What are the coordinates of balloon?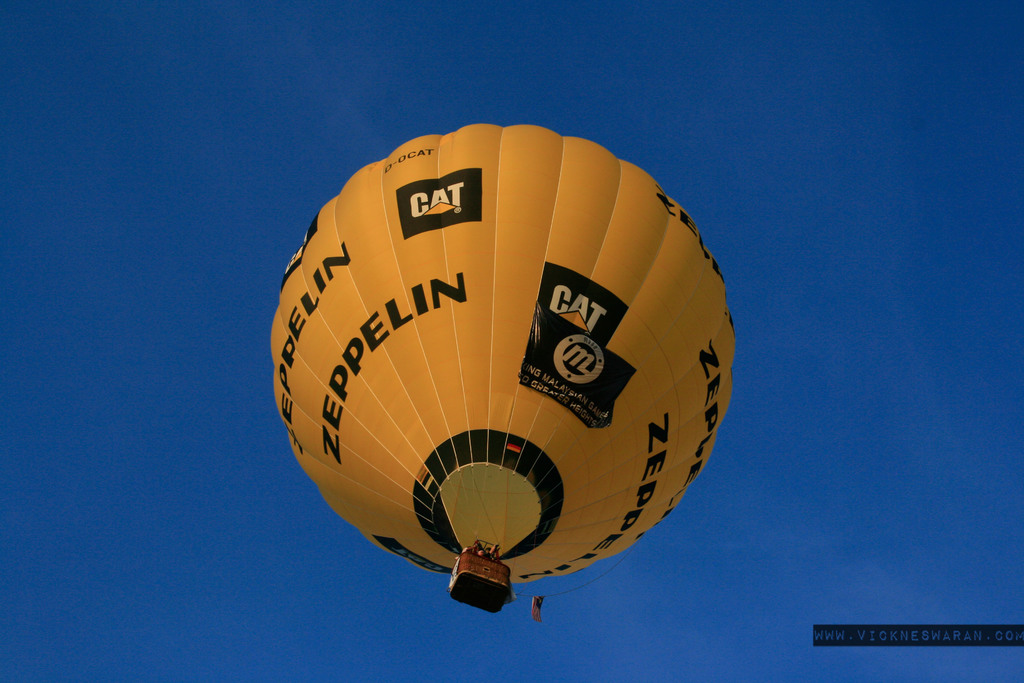
[270,122,737,587].
